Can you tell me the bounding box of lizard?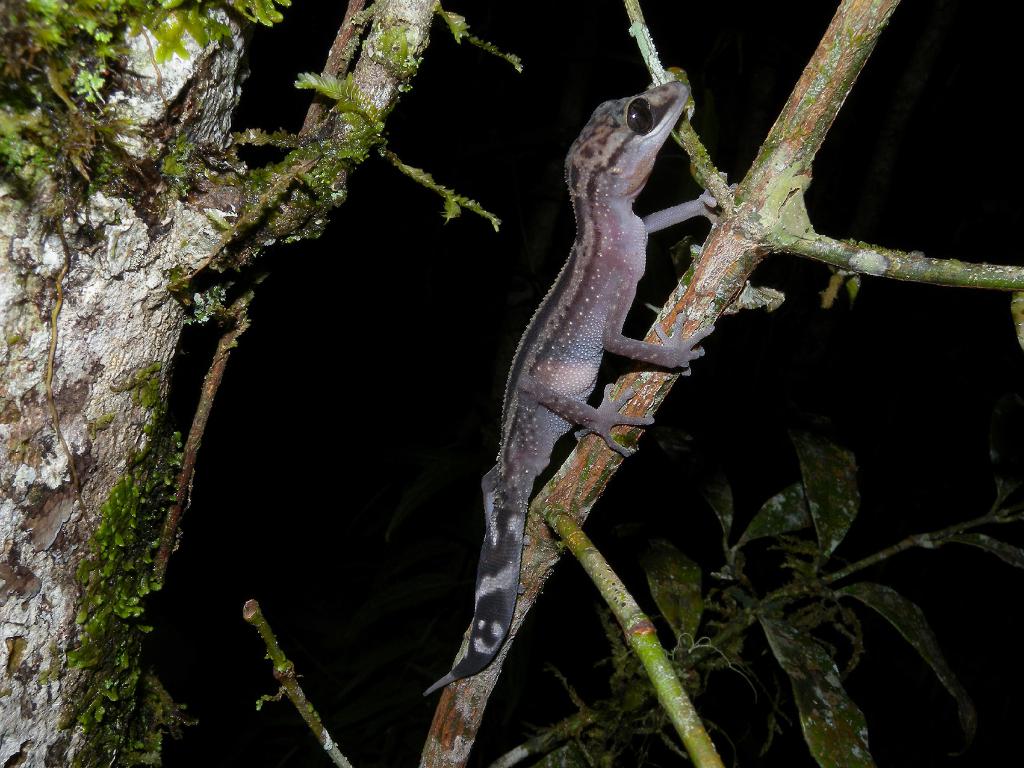
left=473, top=46, right=769, bottom=718.
